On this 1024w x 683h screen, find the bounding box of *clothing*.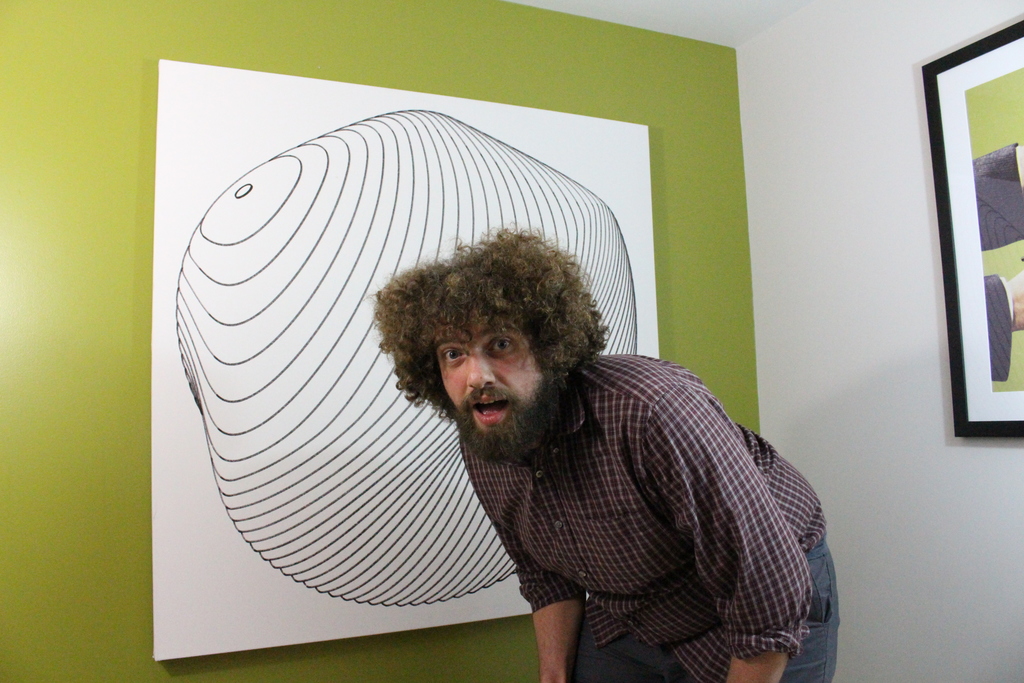
Bounding box: bbox=(458, 350, 832, 682).
